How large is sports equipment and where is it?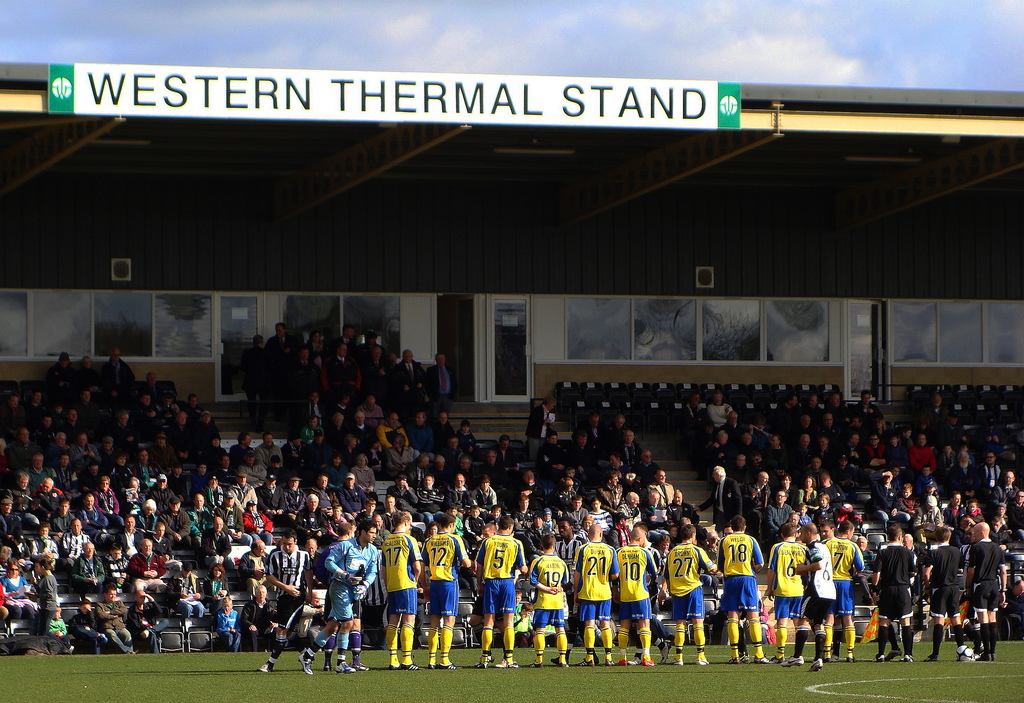
Bounding box: [left=295, top=654, right=314, bottom=675].
